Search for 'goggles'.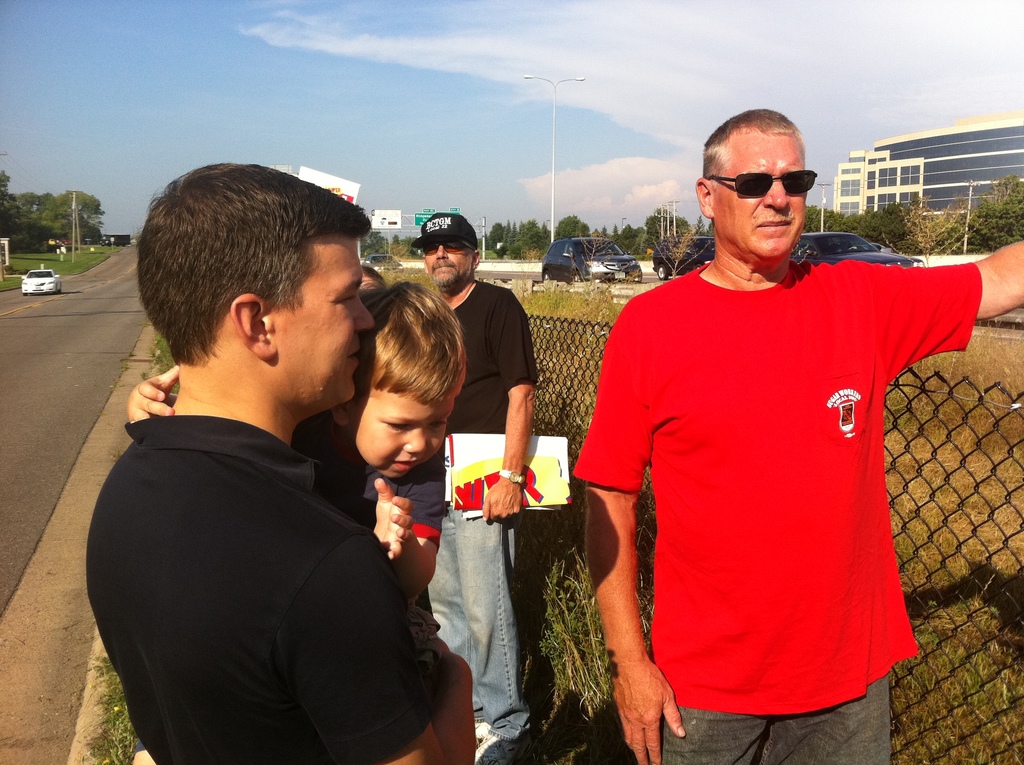
Found at detection(420, 236, 474, 254).
